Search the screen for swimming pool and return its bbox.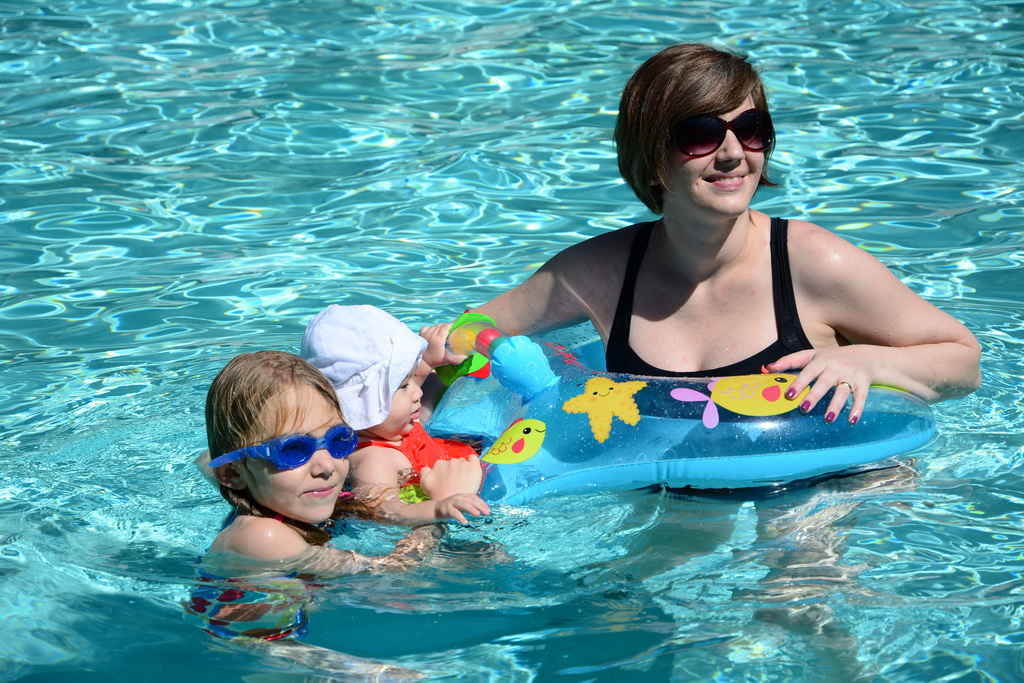
Found: pyautogui.locateOnScreen(0, 0, 1023, 682).
